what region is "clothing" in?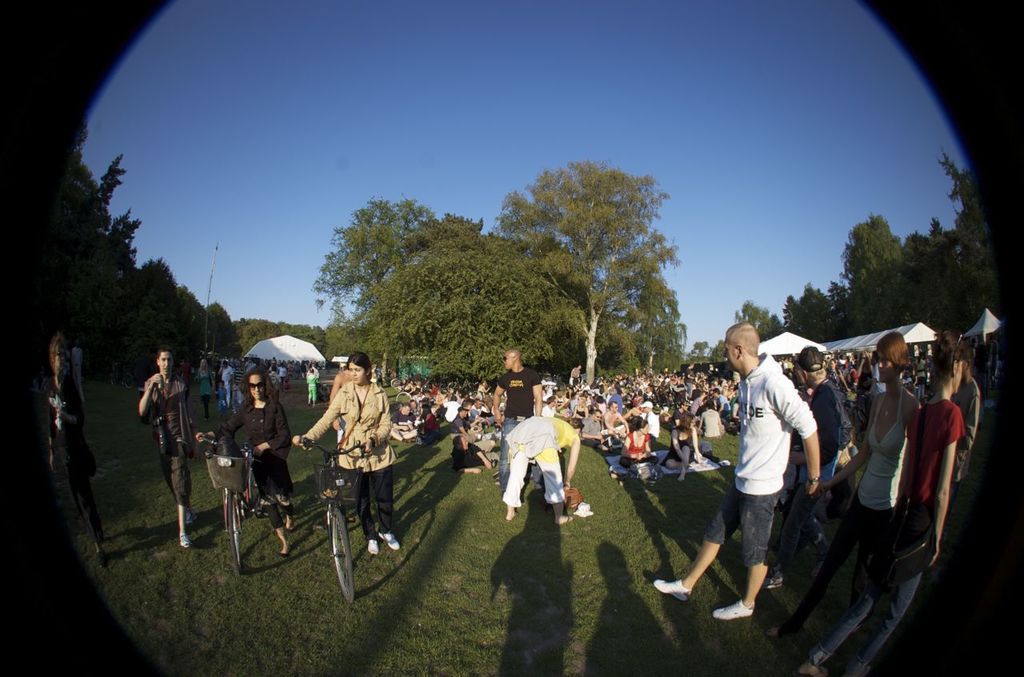
pyautogui.locateOnScreen(718, 332, 821, 591).
